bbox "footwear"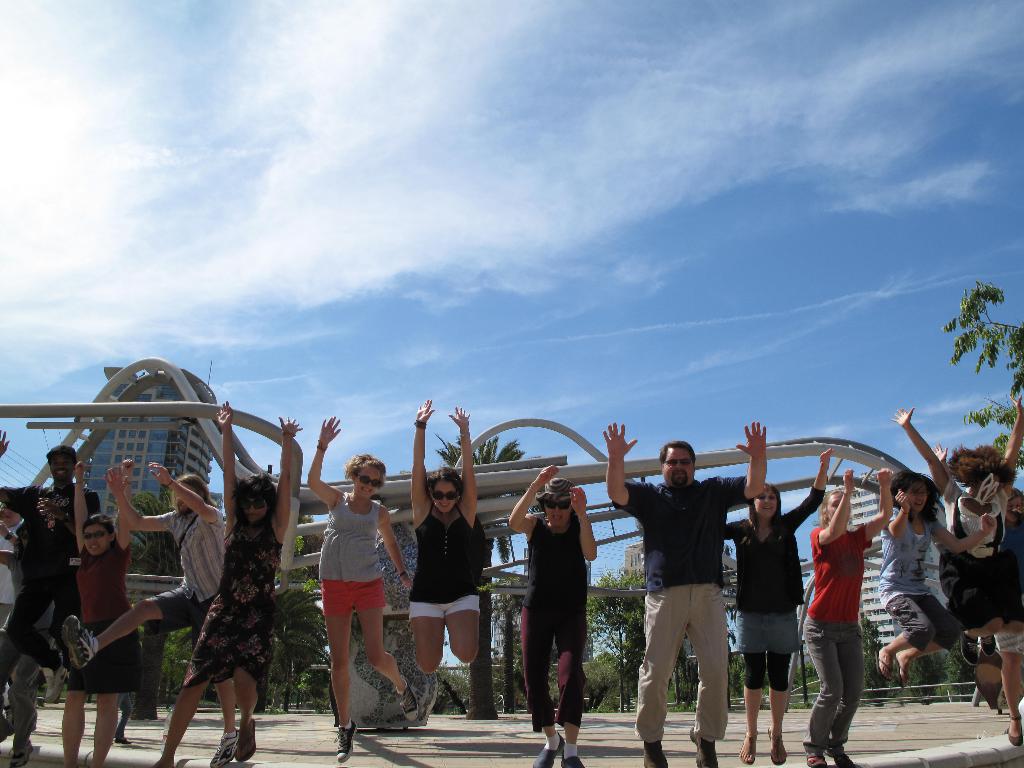
x1=335 y1=723 x2=358 y2=765
